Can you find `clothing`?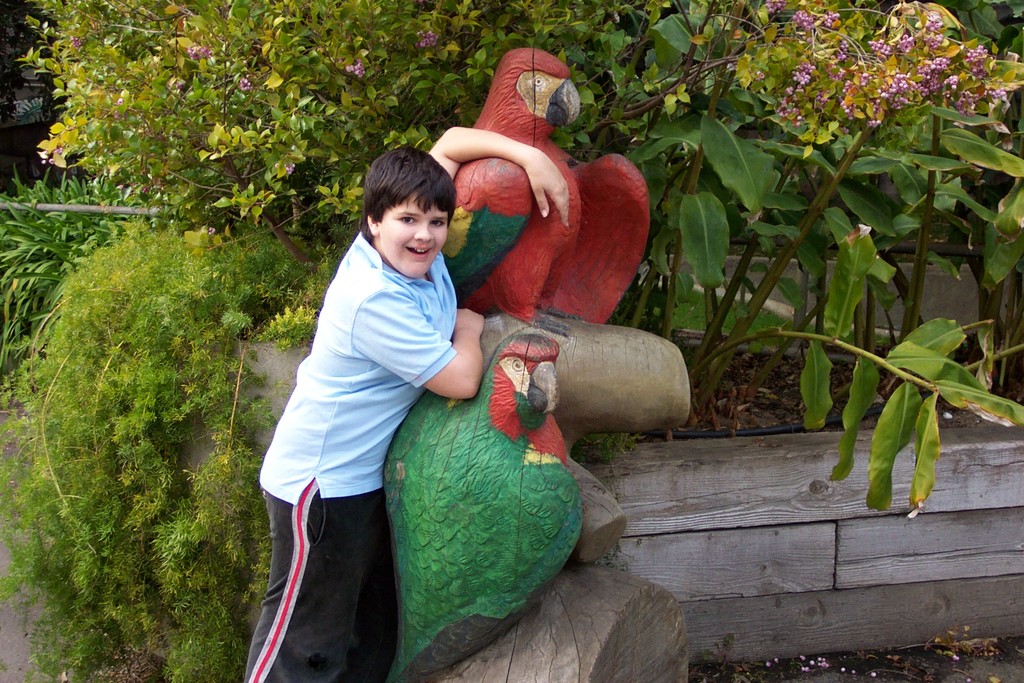
Yes, bounding box: 239, 214, 466, 682.
